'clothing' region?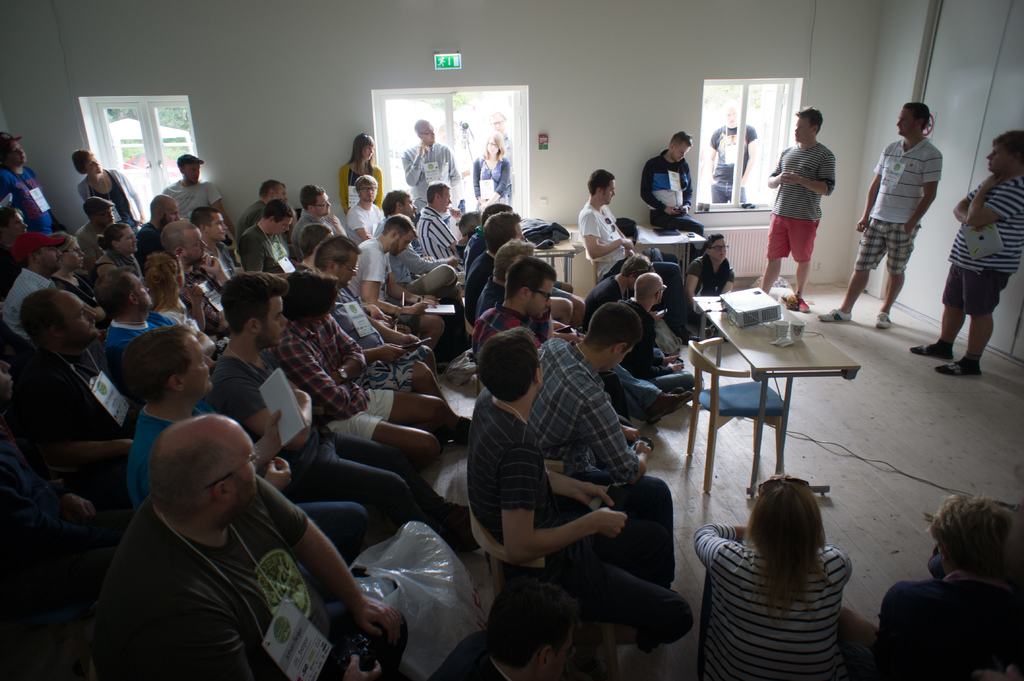
166/174/225/234
